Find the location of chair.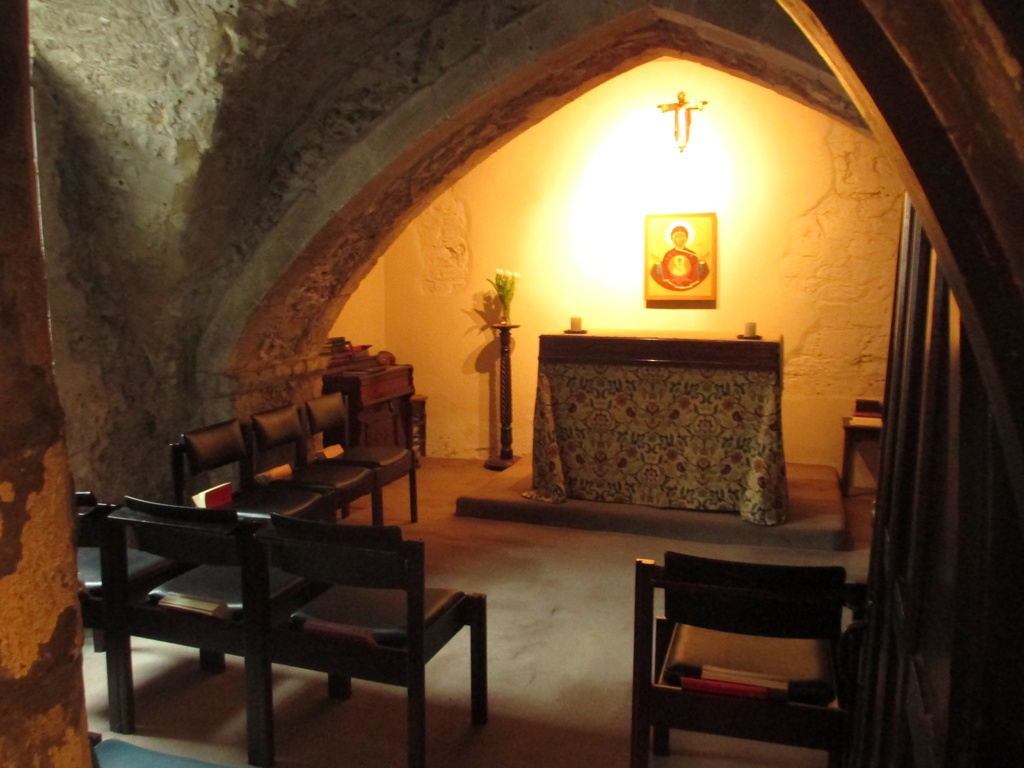
Location: box(166, 417, 338, 525).
